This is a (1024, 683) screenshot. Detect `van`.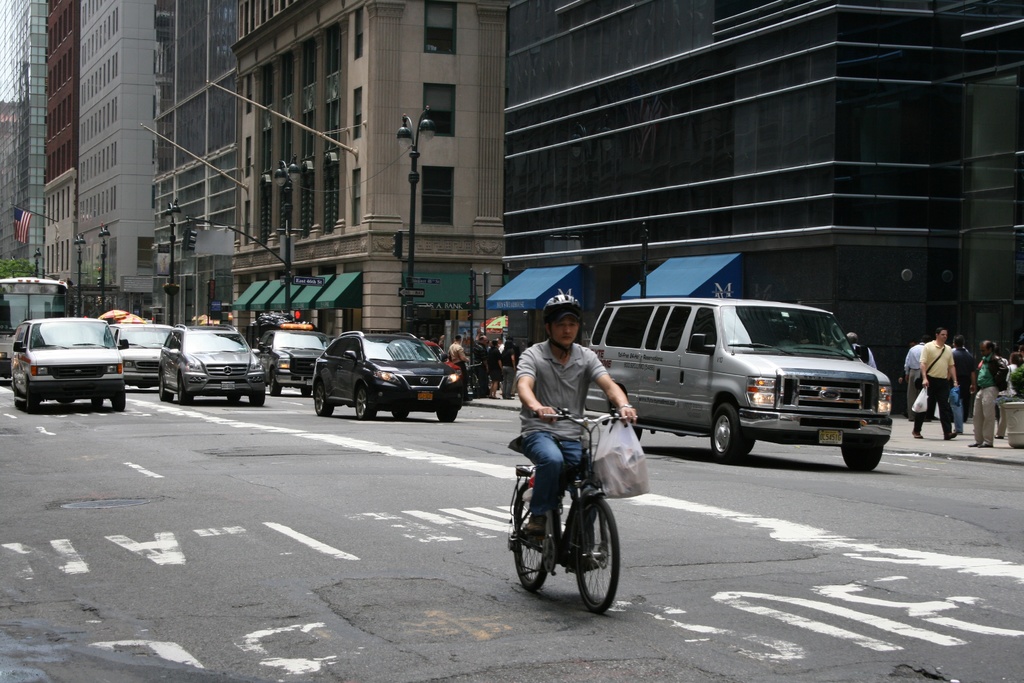
bbox(10, 315, 131, 415).
